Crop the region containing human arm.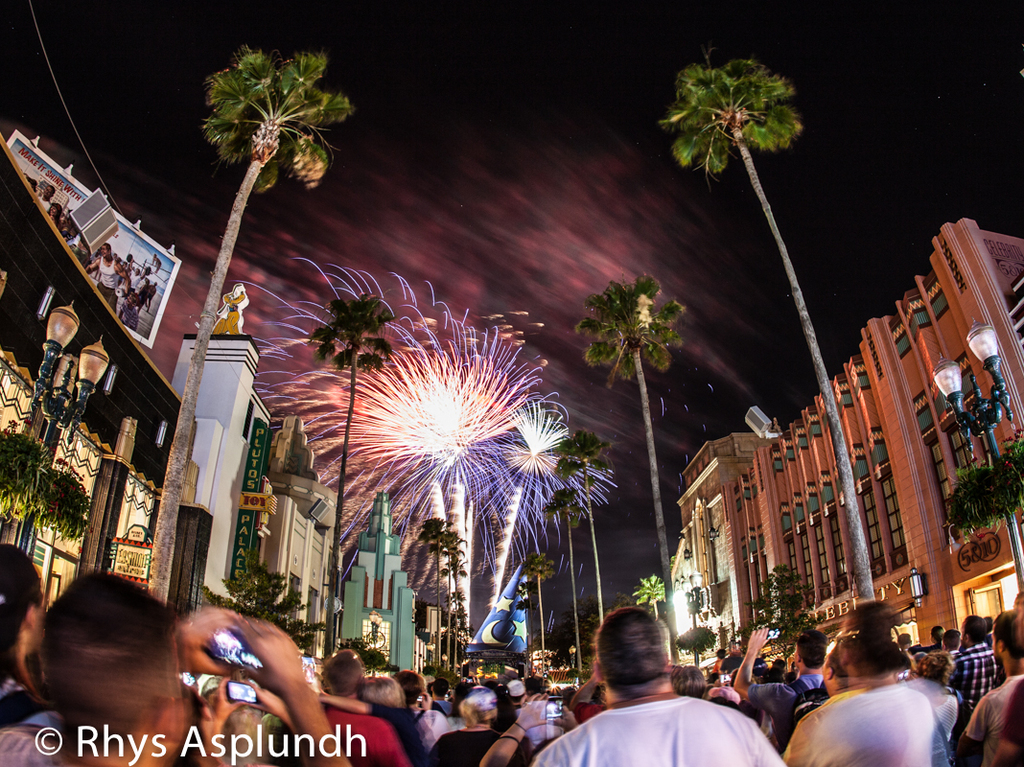
Crop region: {"left": 733, "top": 627, "right": 803, "bottom": 721}.
